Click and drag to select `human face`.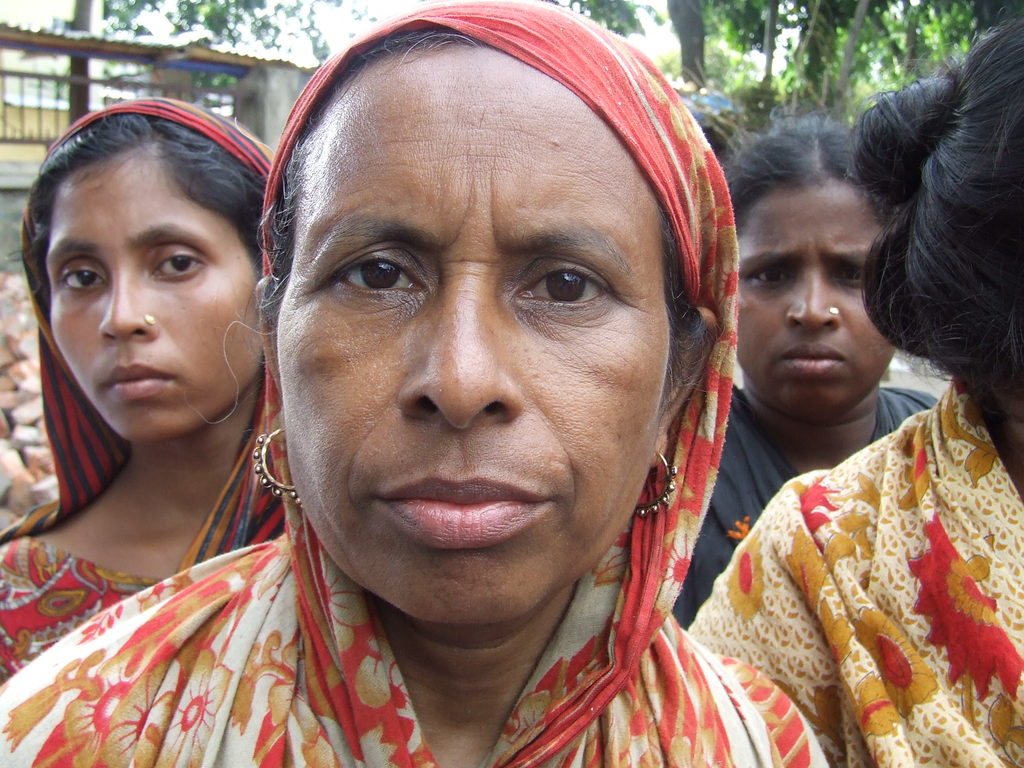
Selection: bbox(735, 182, 900, 417).
